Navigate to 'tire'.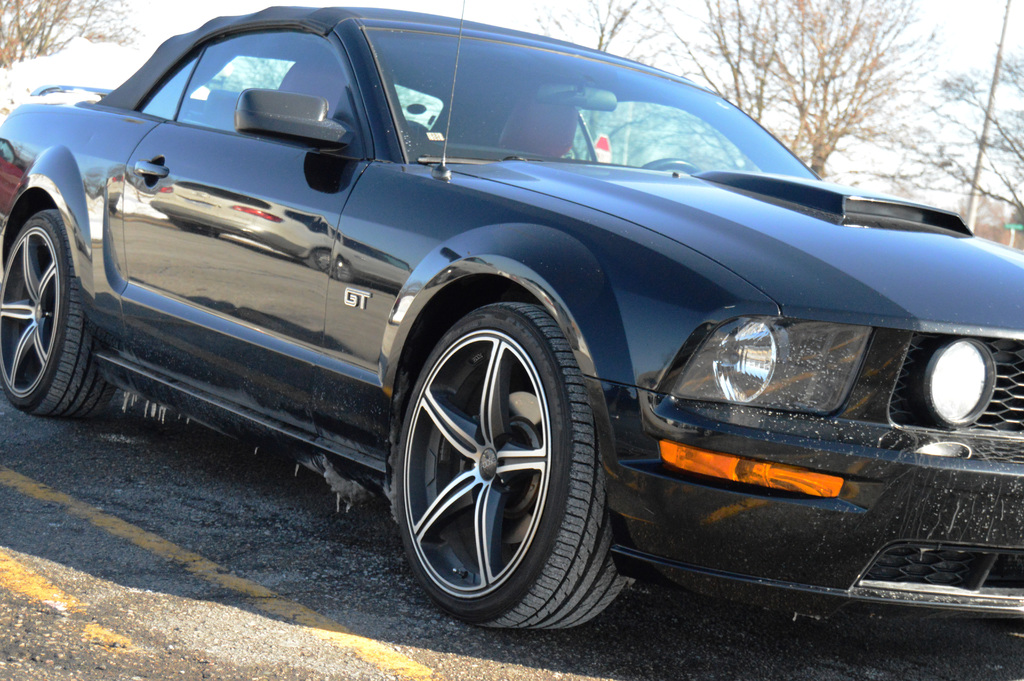
Navigation target: <box>0,208,118,414</box>.
